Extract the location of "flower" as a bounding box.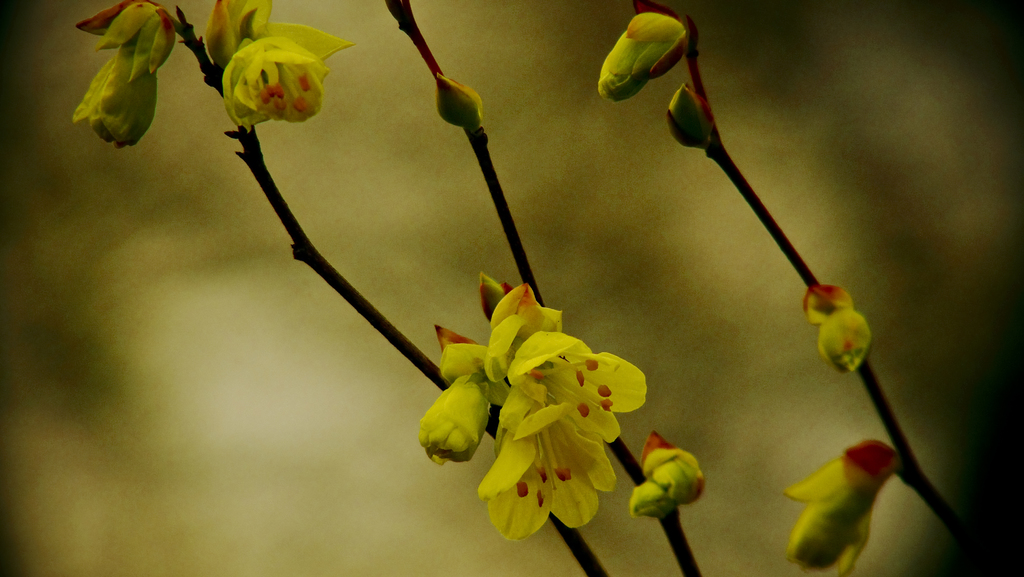
locate(203, 13, 340, 129).
